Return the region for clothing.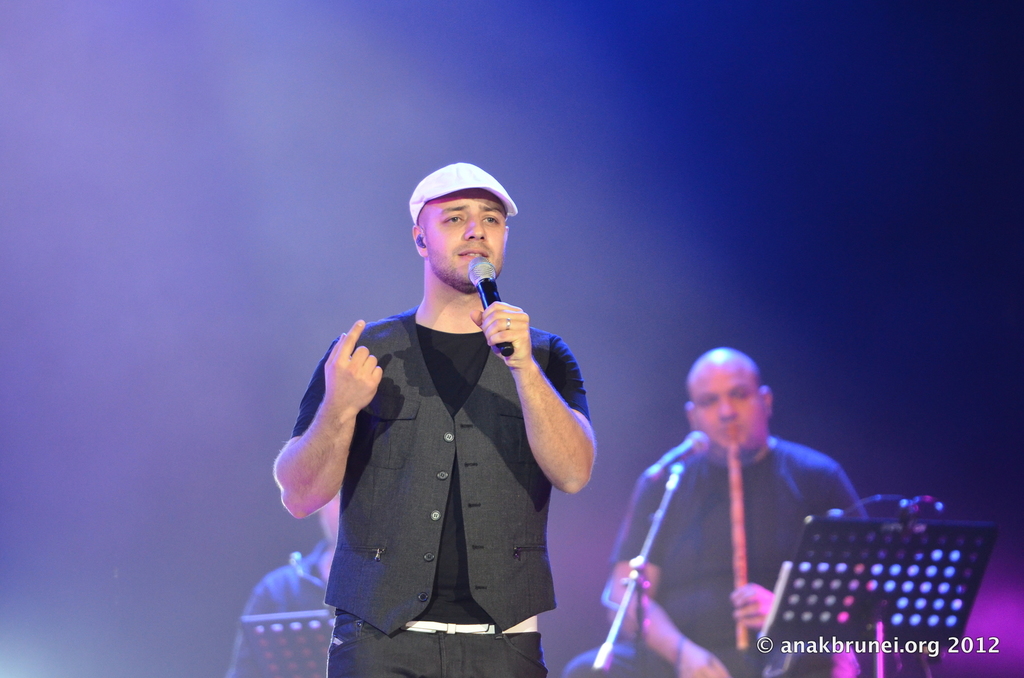
<region>289, 274, 594, 647</region>.
